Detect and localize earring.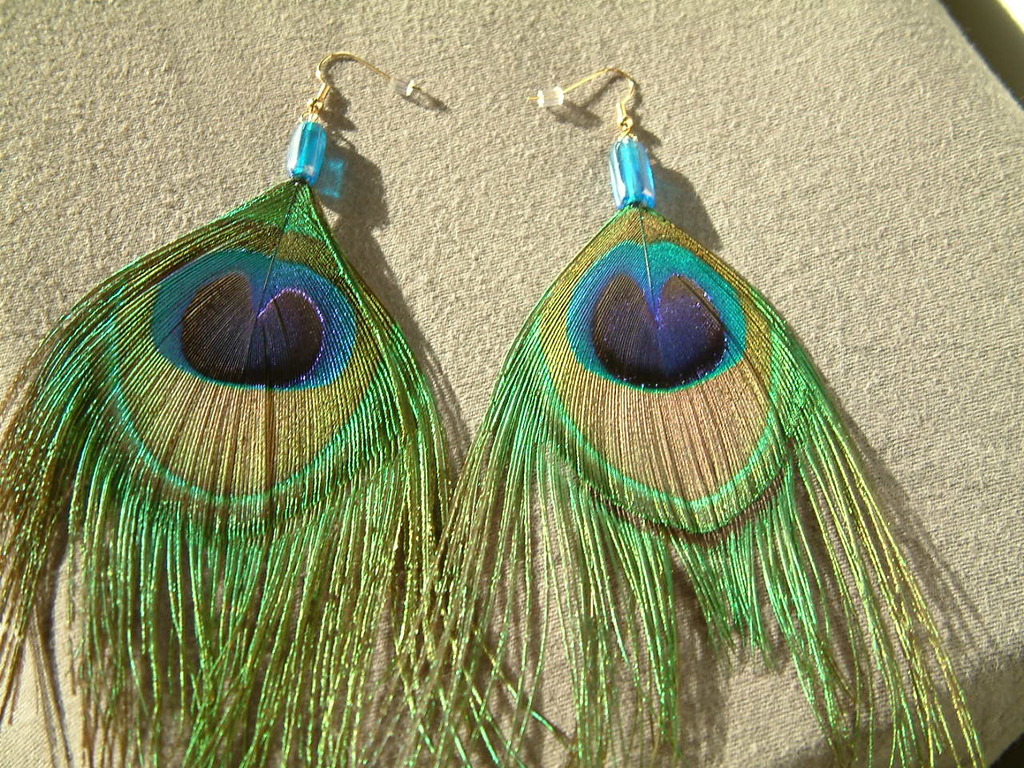
Localized at [x1=0, y1=55, x2=567, y2=767].
